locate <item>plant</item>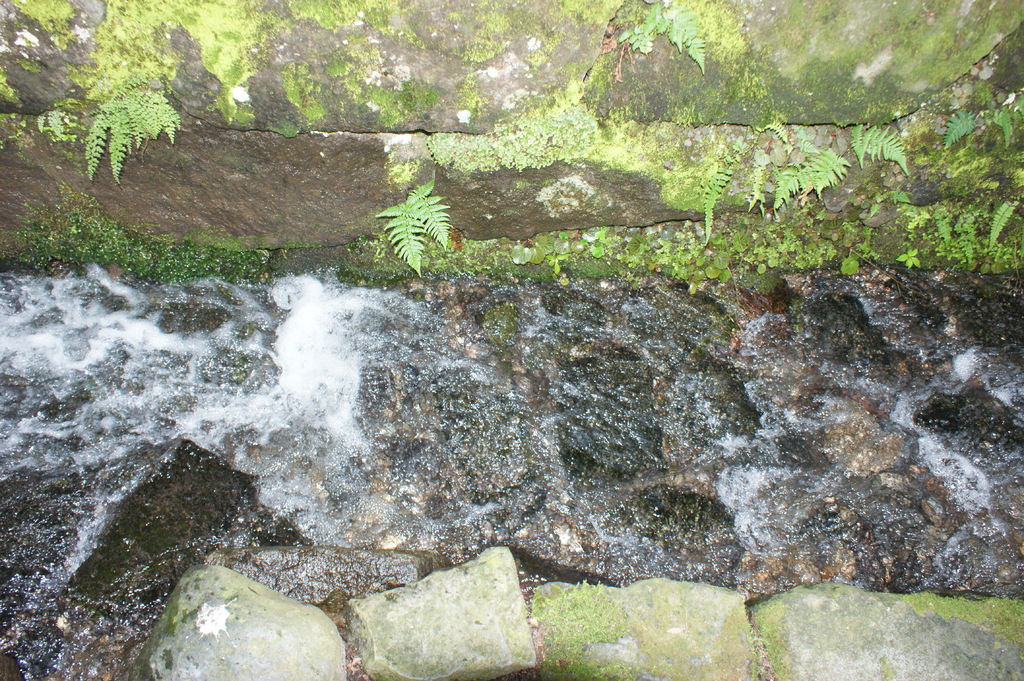
detection(942, 109, 986, 152)
